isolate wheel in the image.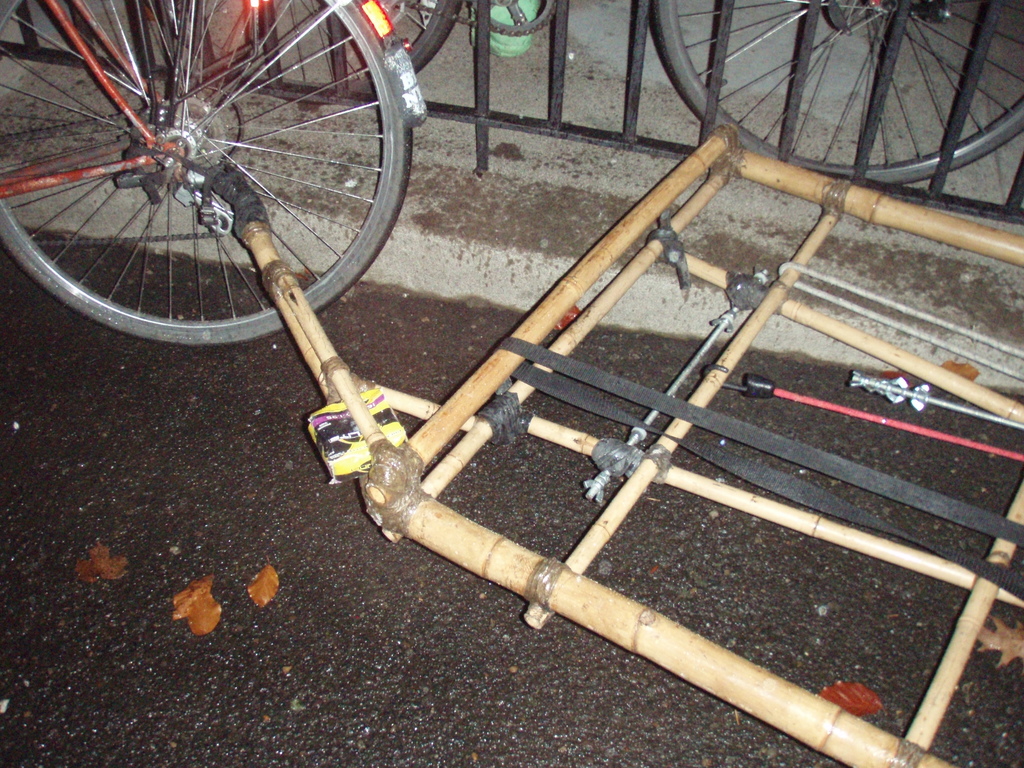
Isolated region: <bbox>163, 0, 461, 95</bbox>.
